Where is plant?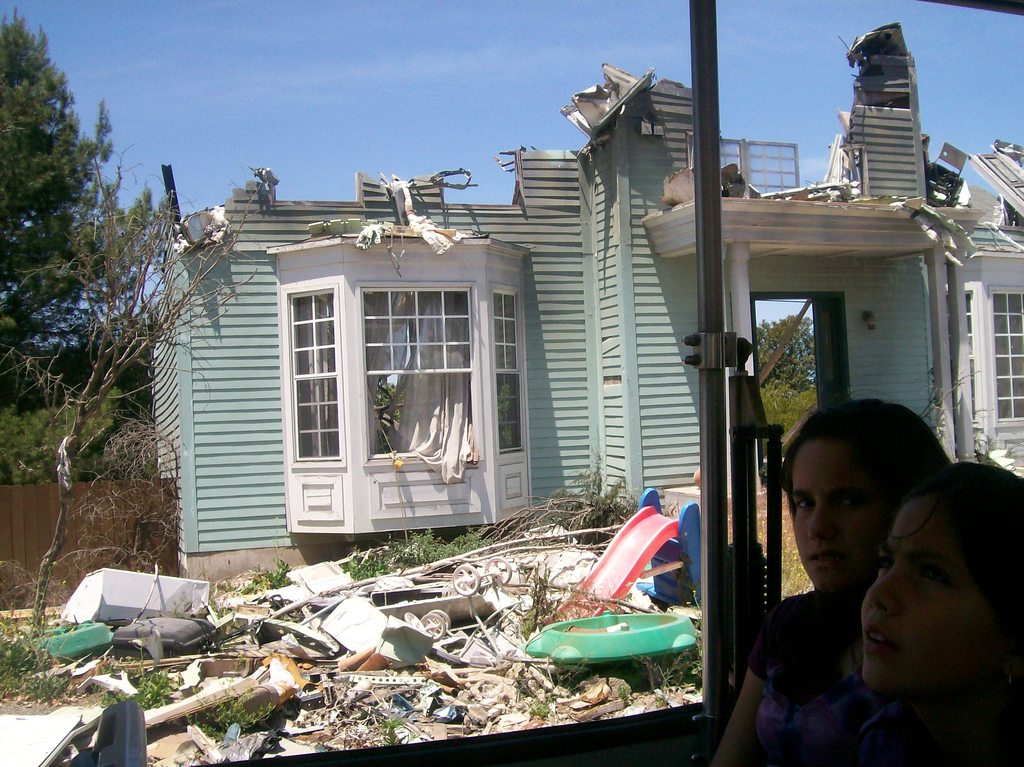
501/652/594/727.
